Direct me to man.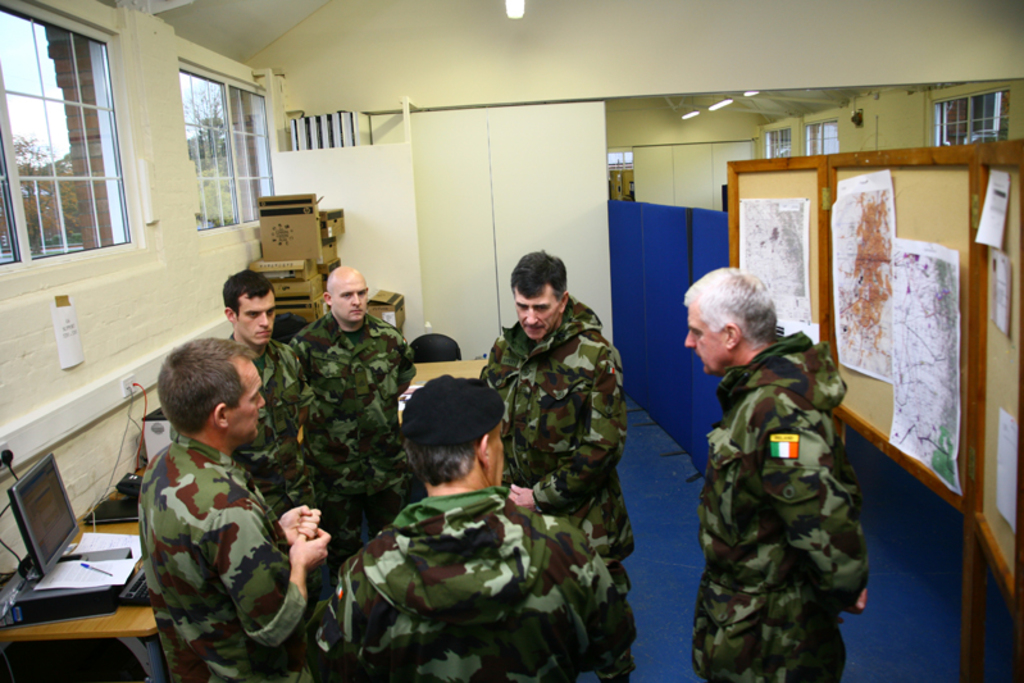
Direction: bbox(479, 245, 643, 682).
